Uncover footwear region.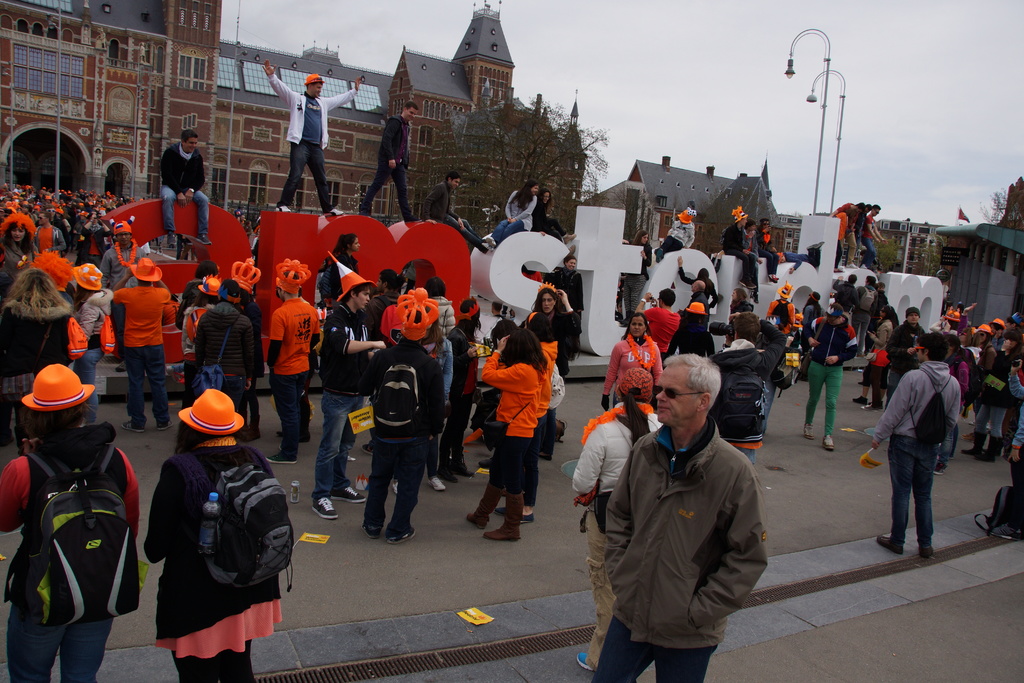
Uncovered: 334, 479, 360, 500.
